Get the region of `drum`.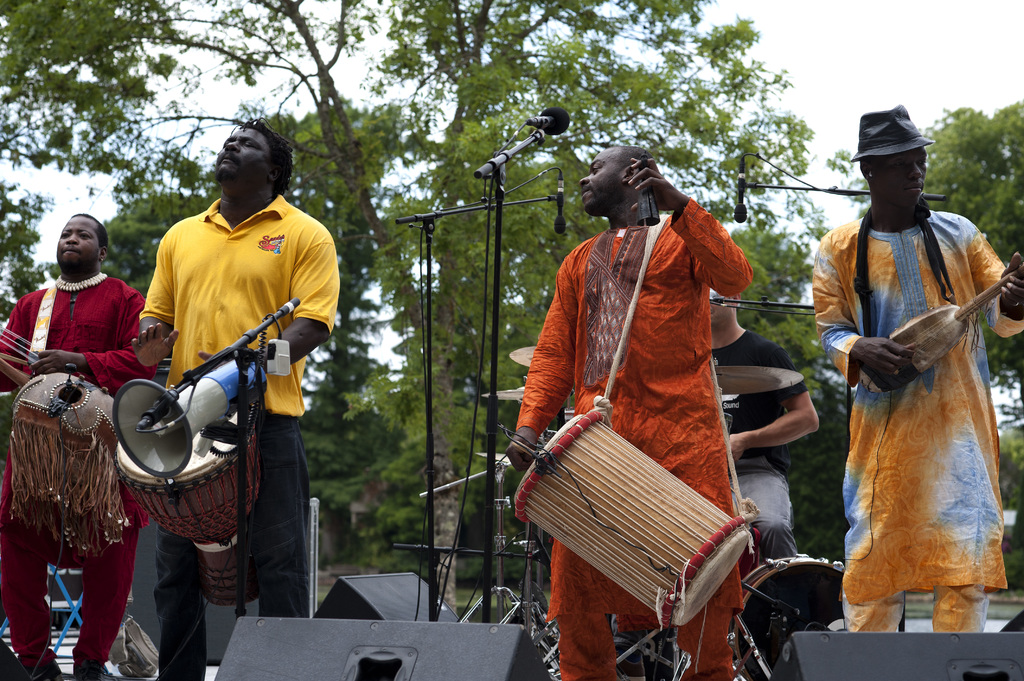
locate(512, 409, 752, 630).
